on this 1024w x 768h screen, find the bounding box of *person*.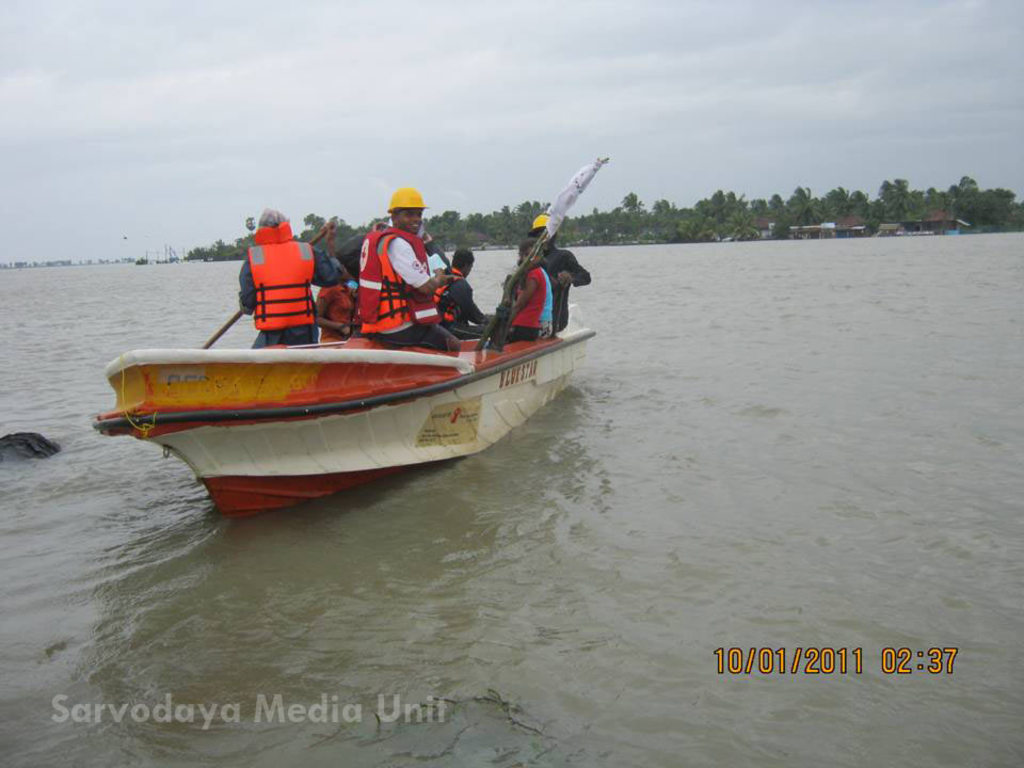
Bounding box: {"left": 350, "top": 203, "right": 432, "bottom": 337}.
